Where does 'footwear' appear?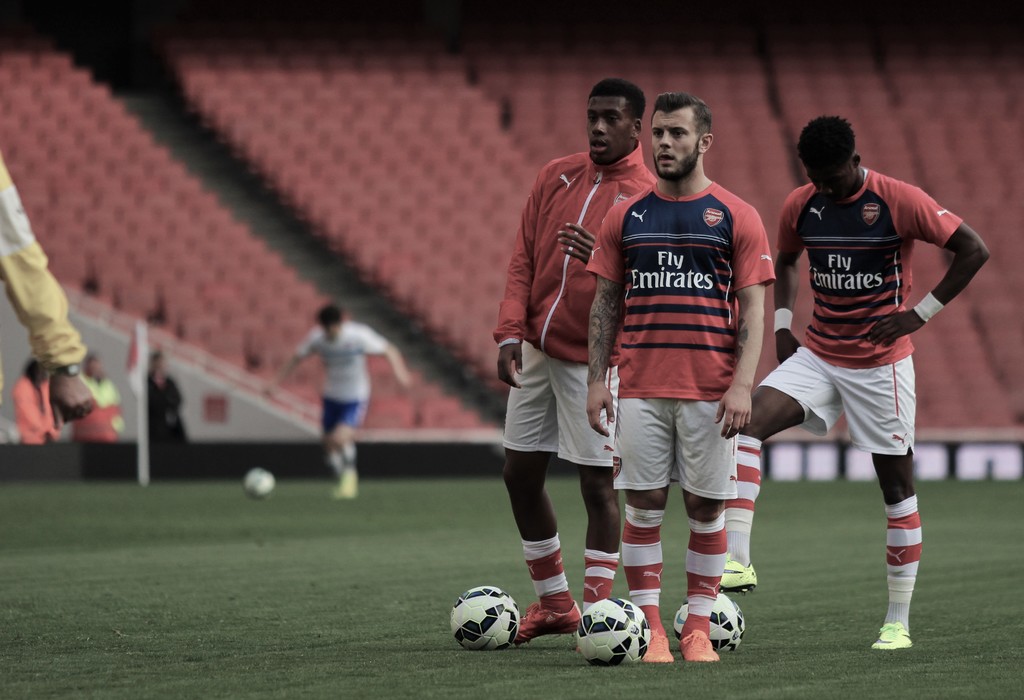
Appears at bbox=[641, 633, 669, 665].
